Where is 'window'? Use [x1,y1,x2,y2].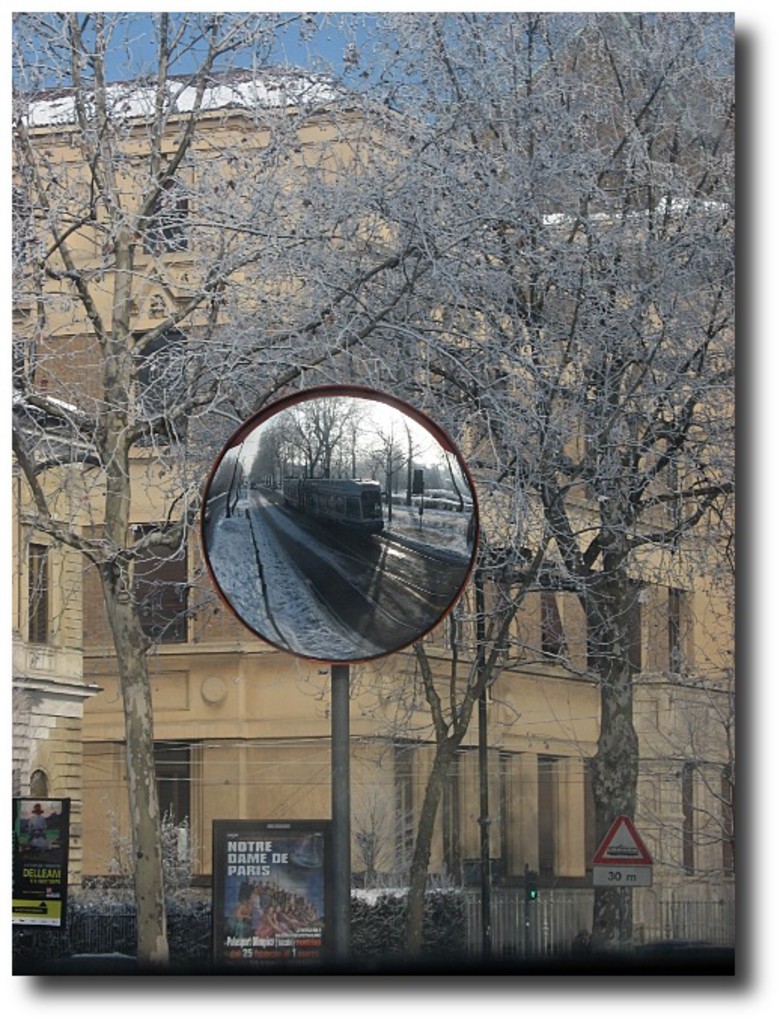
[128,158,200,265].
